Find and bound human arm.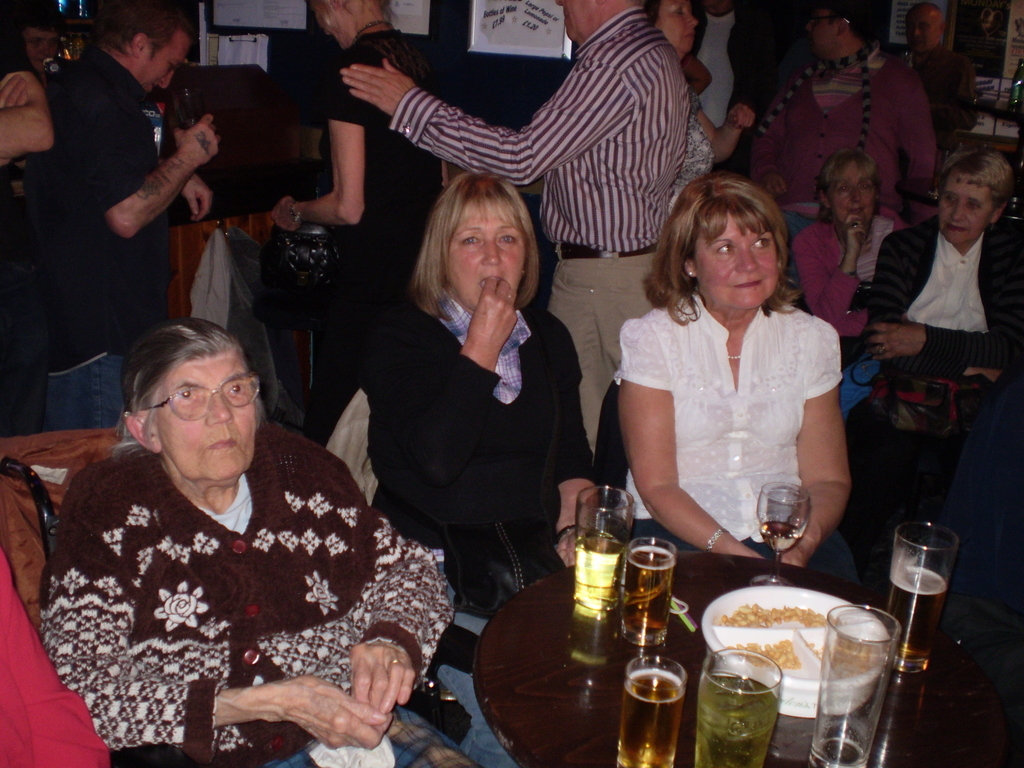
Bound: l=344, t=43, r=640, b=182.
